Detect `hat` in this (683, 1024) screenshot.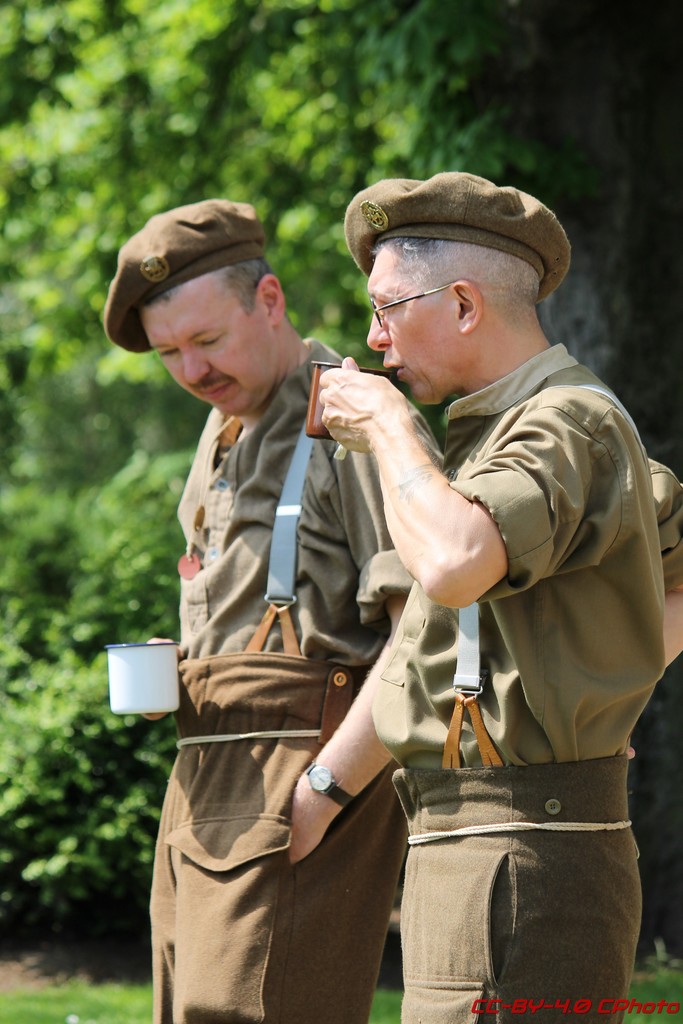
Detection: left=347, top=175, right=575, bottom=304.
